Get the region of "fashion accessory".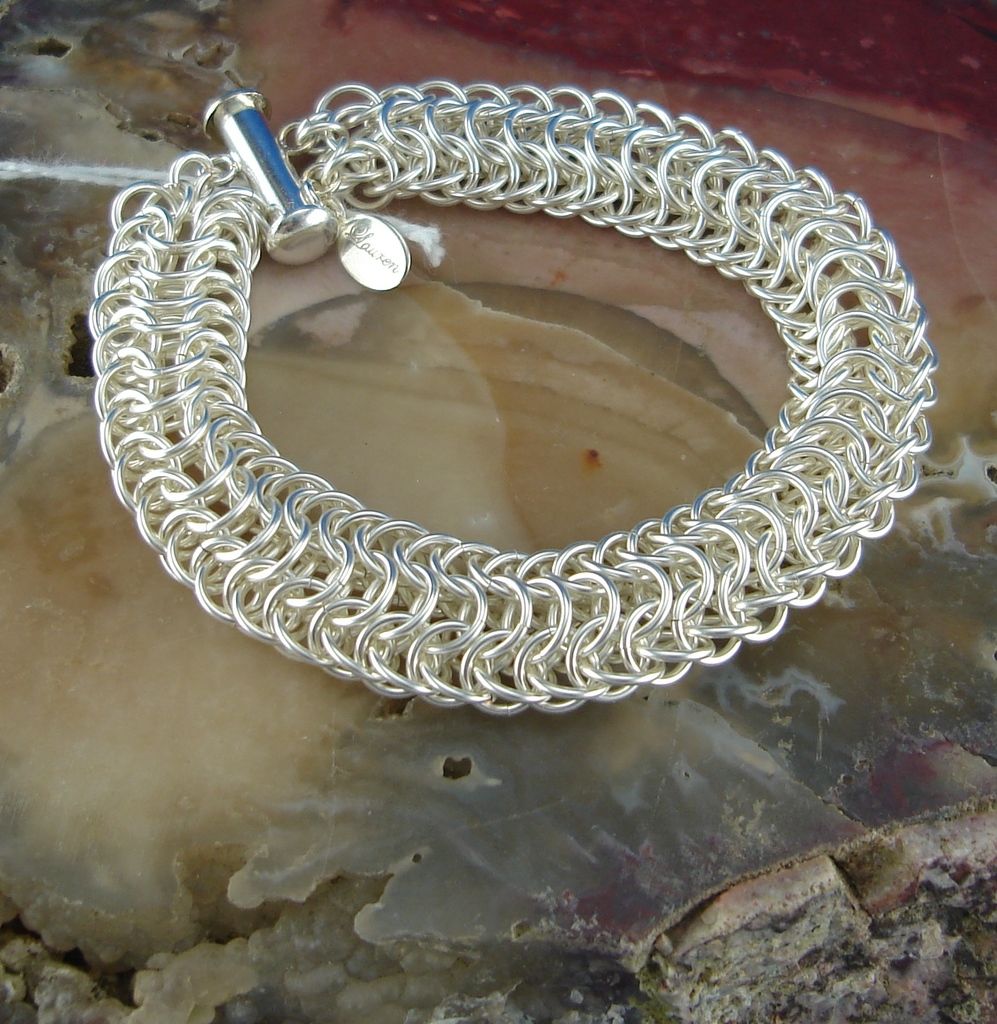
<bbox>85, 83, 941, 713</bbox>.
